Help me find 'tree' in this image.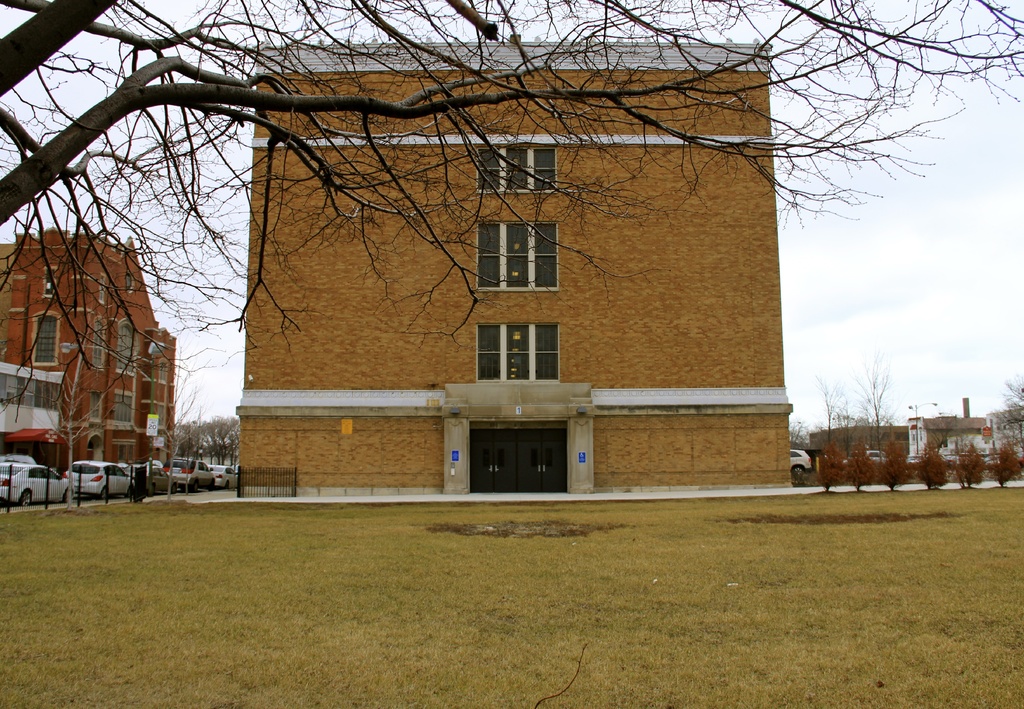
Found it: region(989, 367, 1023, 454).
